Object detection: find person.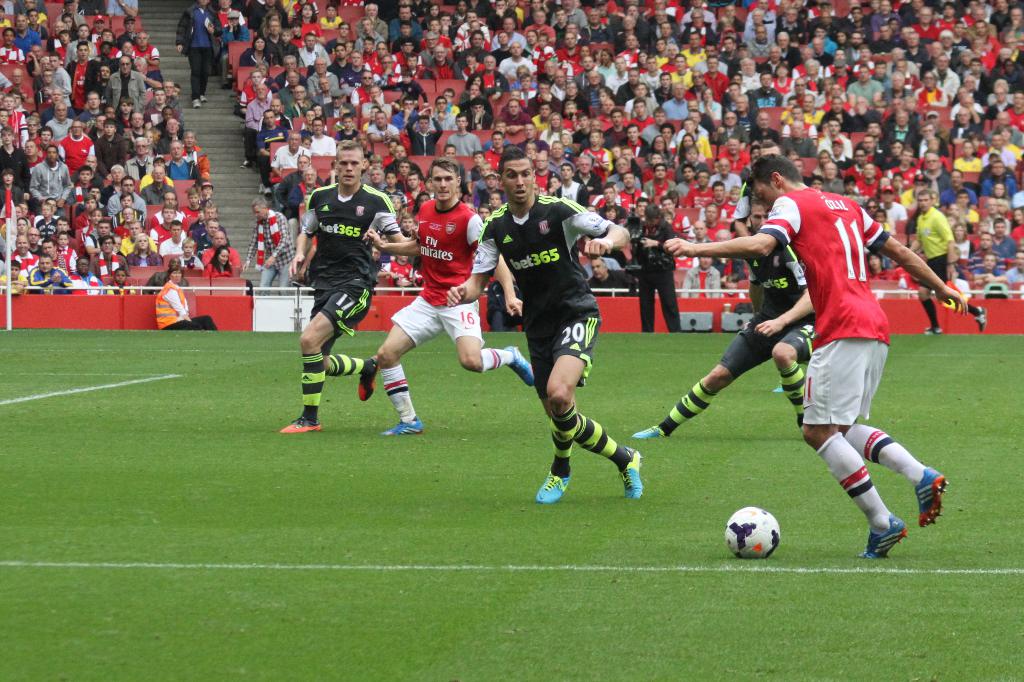
<region>442, 150, 647, 504</region>.
